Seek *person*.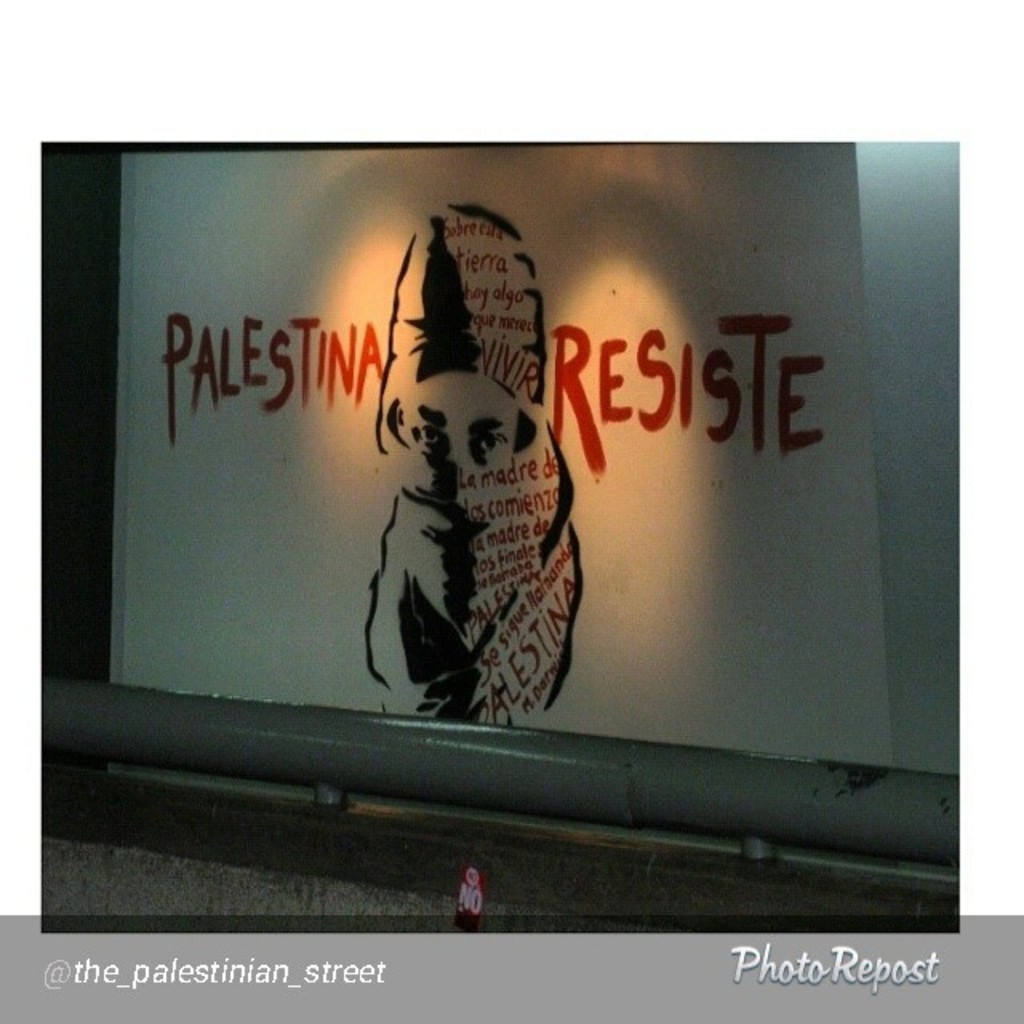
select_region(368, 206, 590, 720).
